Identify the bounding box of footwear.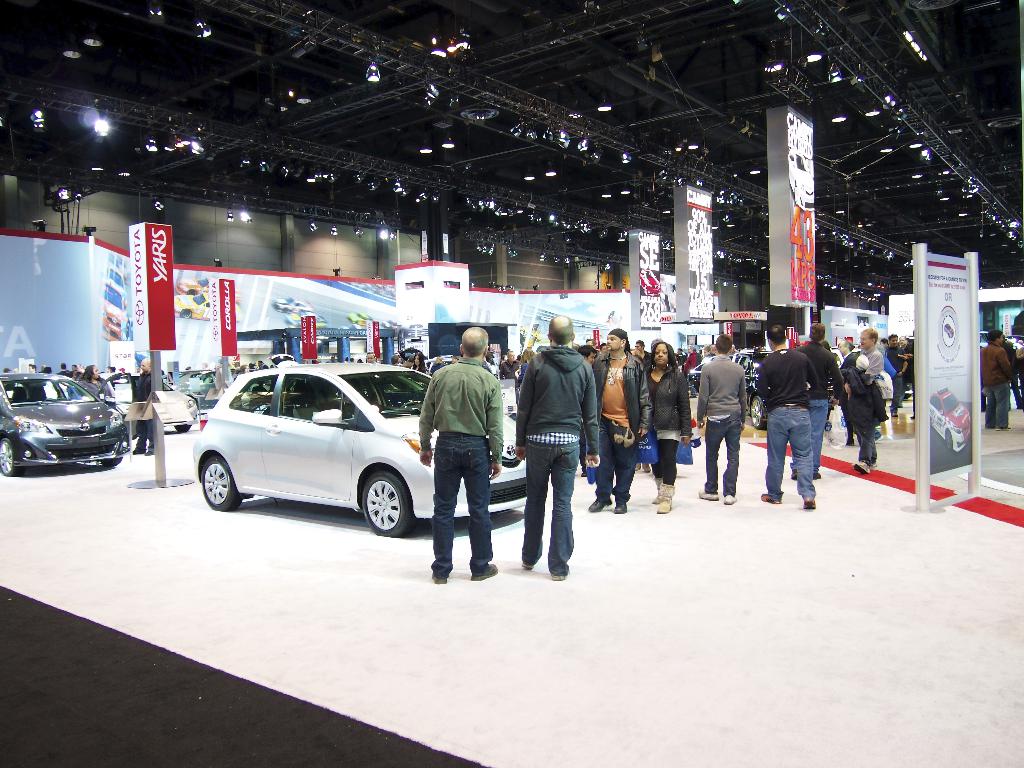
(x1=724, y1=494, x2=737, y2=504).
